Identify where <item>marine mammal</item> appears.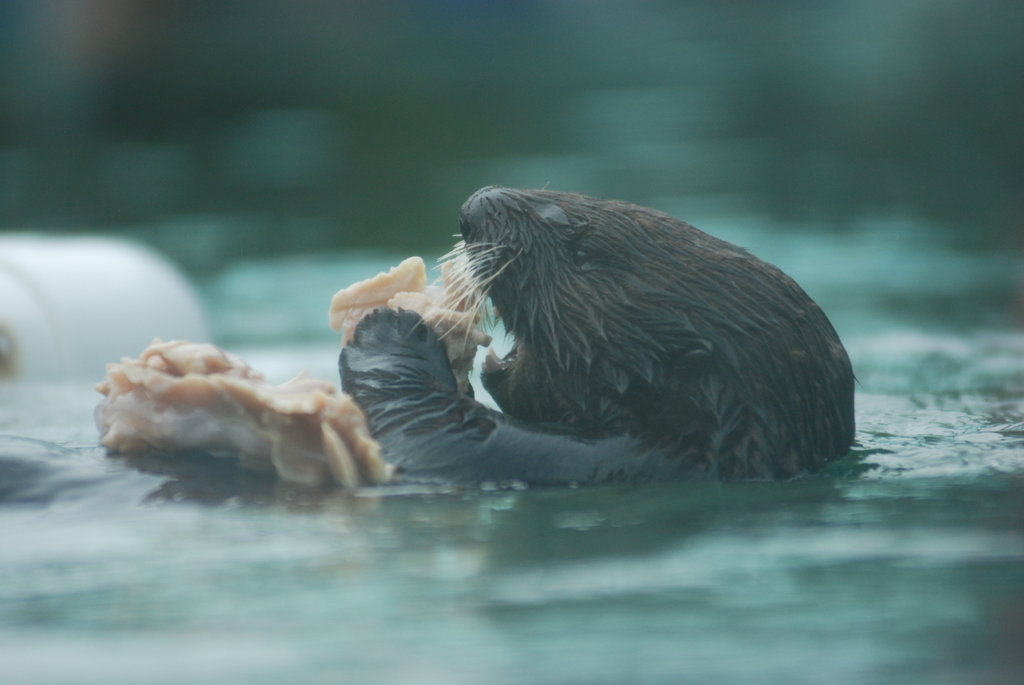
Appears at {"x1": 351, "y1": 167, "x2": 861, "y2": 503}.
